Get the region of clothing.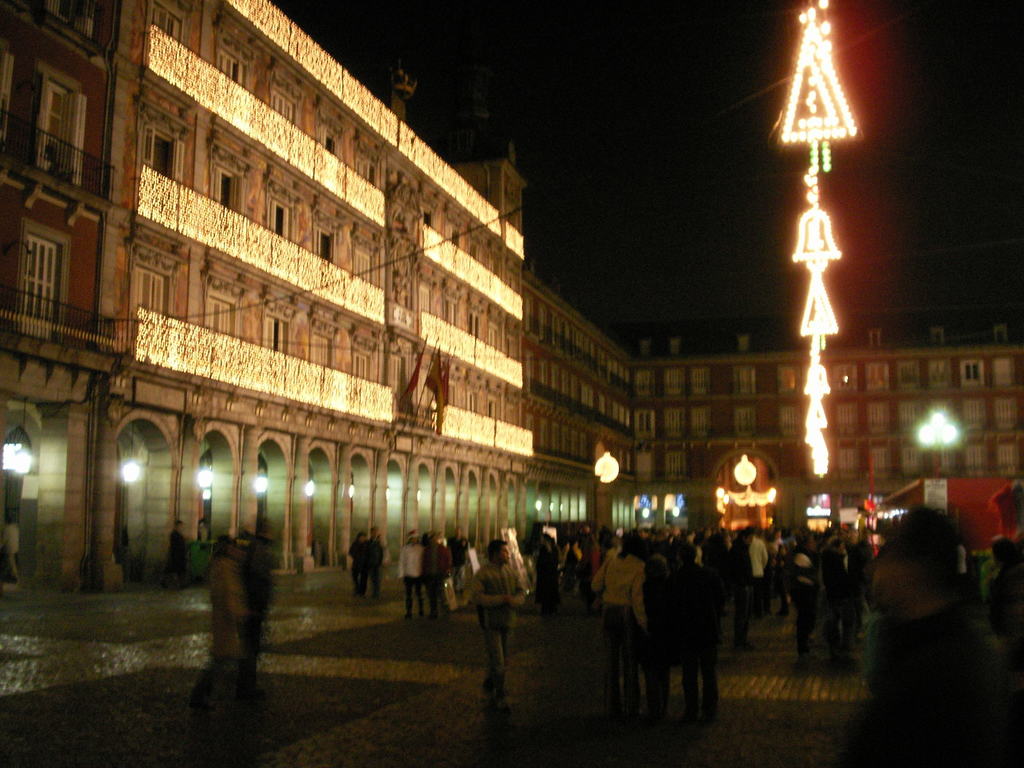
[x1=869, y1=617, x2=1009, y2=762].
